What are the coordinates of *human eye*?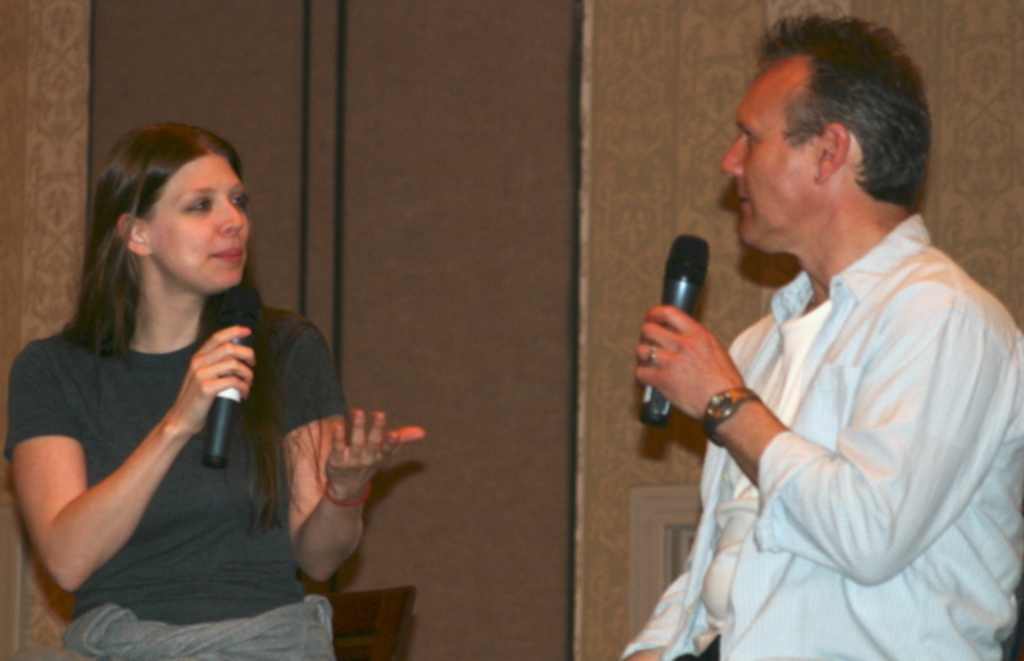
detection(181, 192, 216, 218).
